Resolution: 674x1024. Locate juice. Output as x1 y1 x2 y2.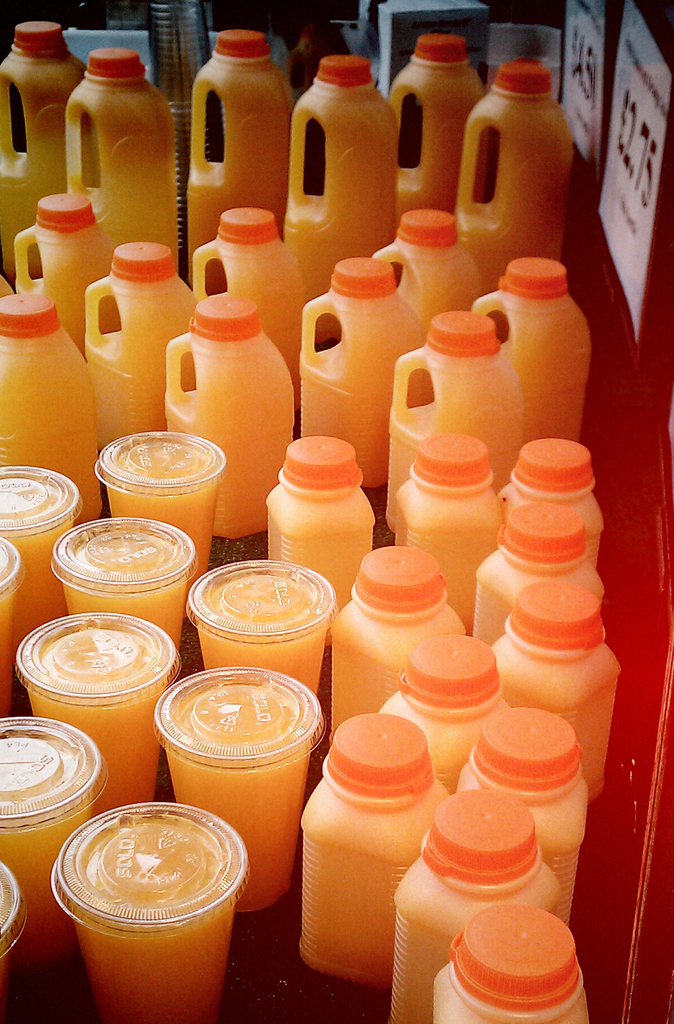
154 673 301 914.
